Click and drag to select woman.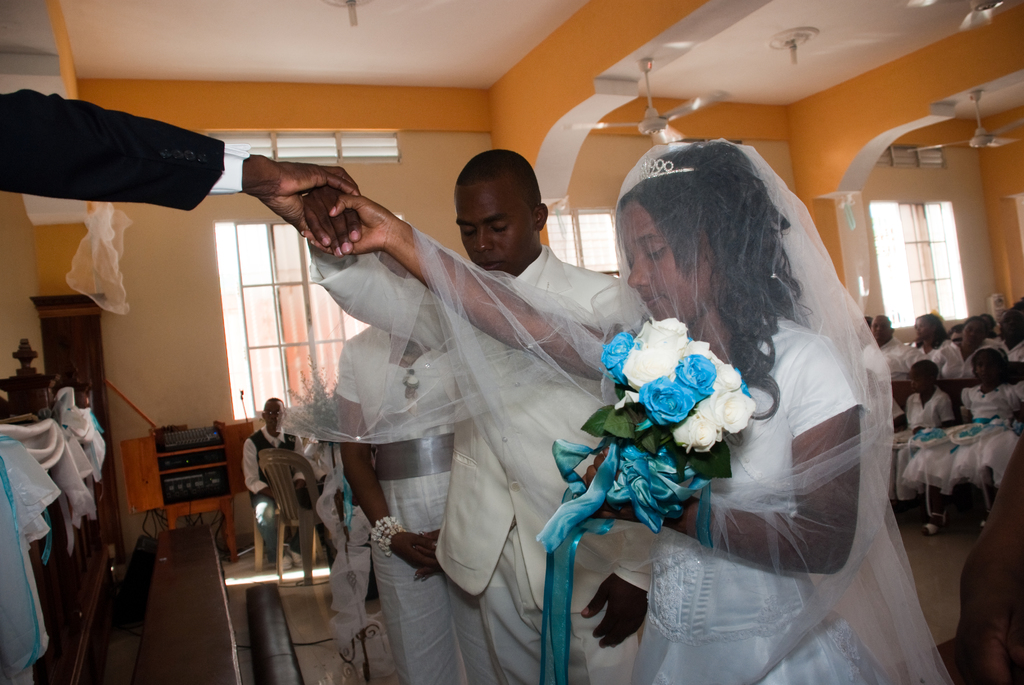
Selection: pyautogui.locateOnScreen(941, 316, 1012, 374).
